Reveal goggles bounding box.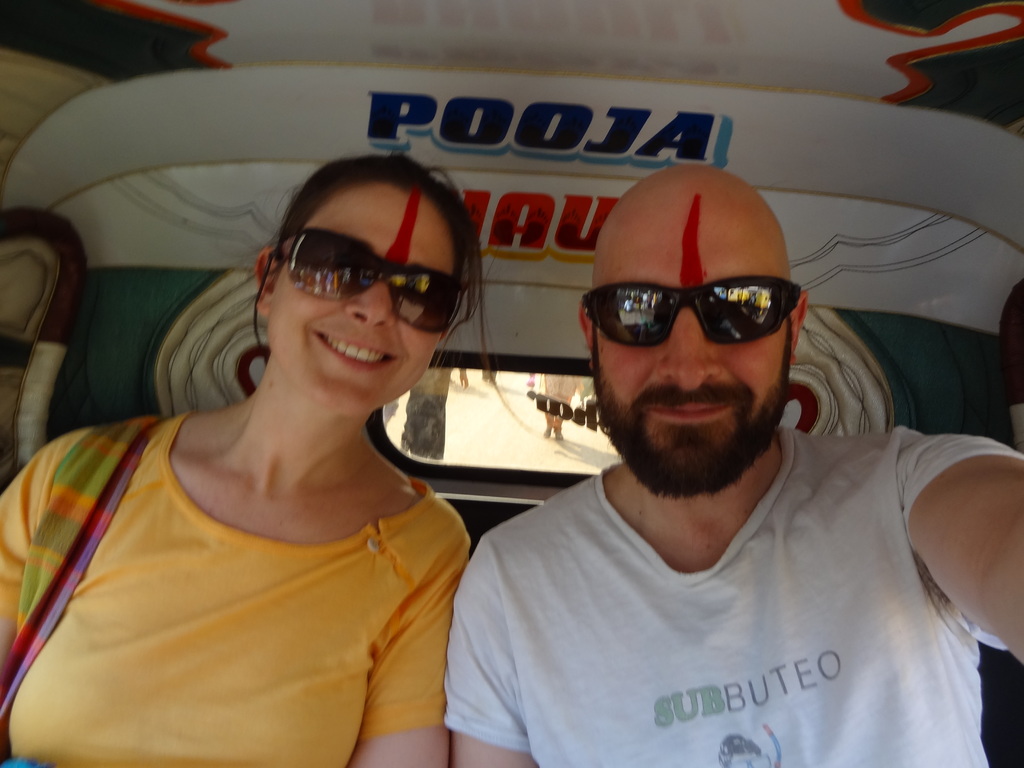
Revealed: <region>577, 271, 801, 348</region>.
